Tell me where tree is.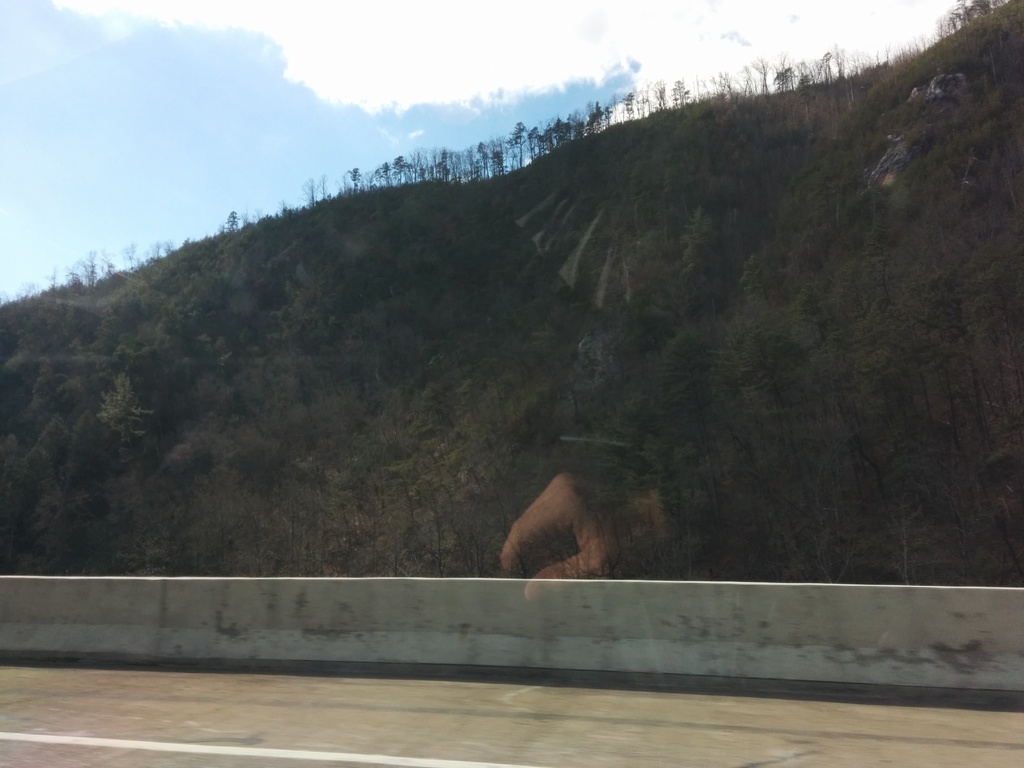
tree is at x1=749 y1=246 x2=774 y2=314.
